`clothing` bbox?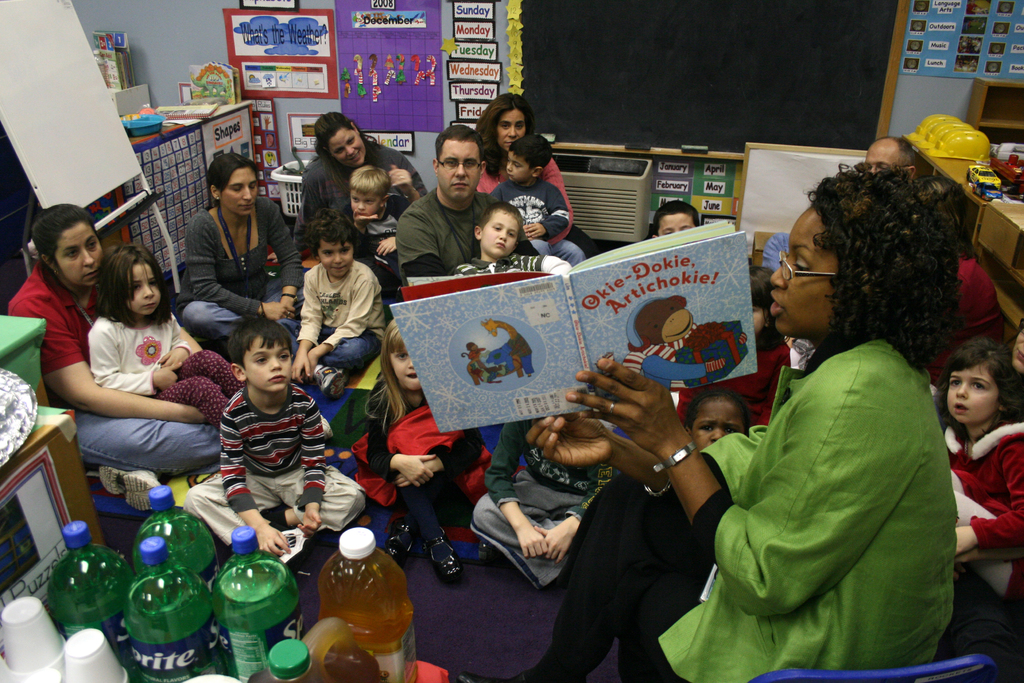
471 416 622 591
